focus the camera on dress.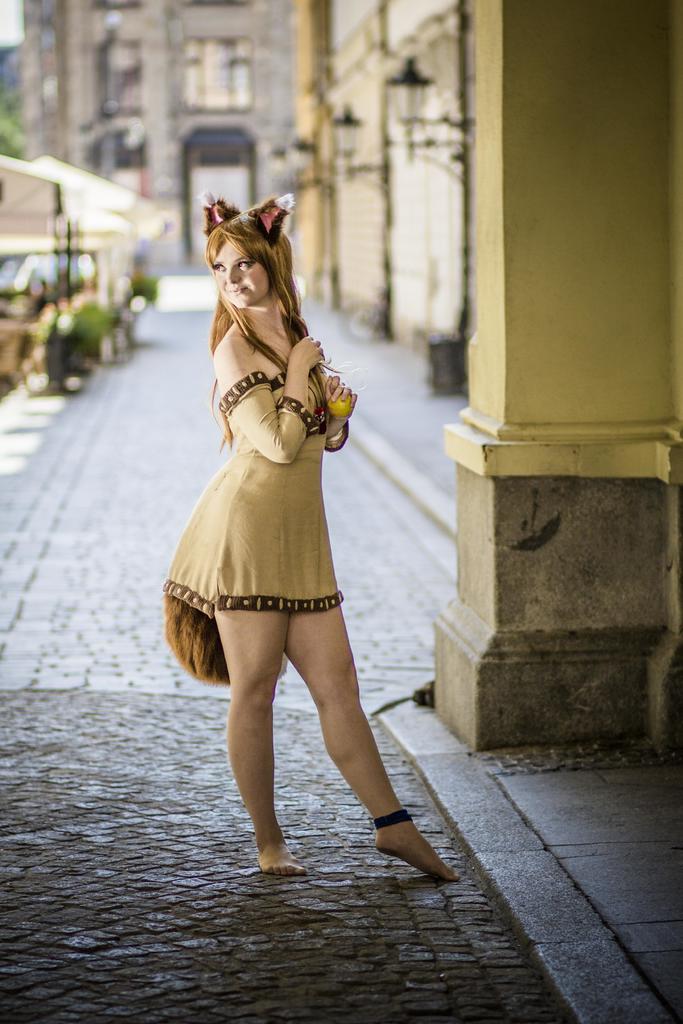
Focus region: region(157, 370, 343, 685).
